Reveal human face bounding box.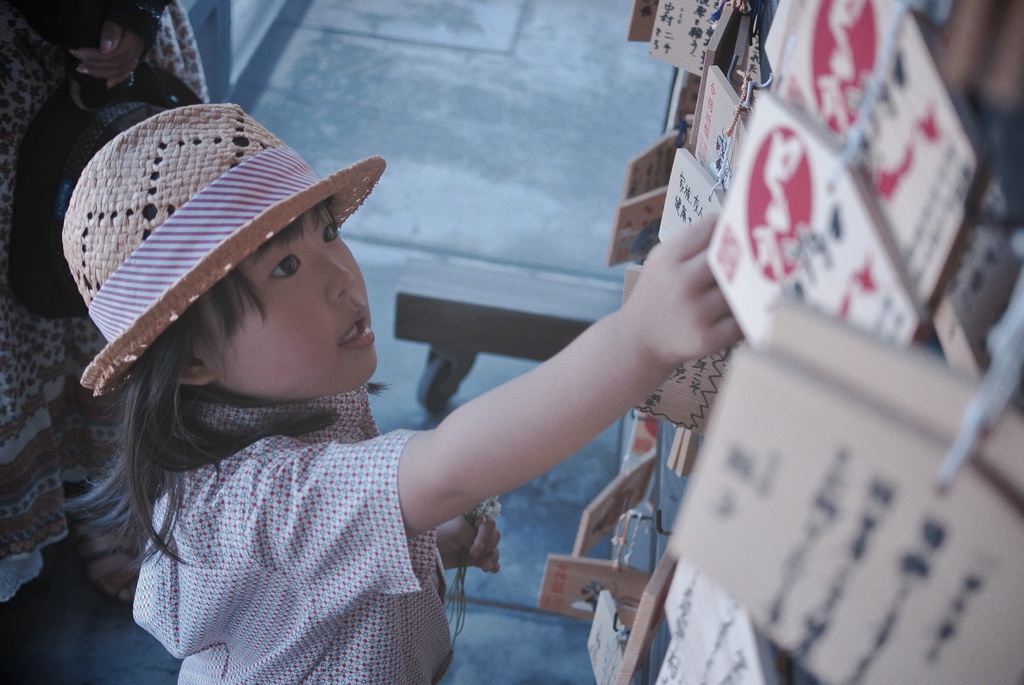
Revealed: [left=186, top=210, right=376, bottom=404].
